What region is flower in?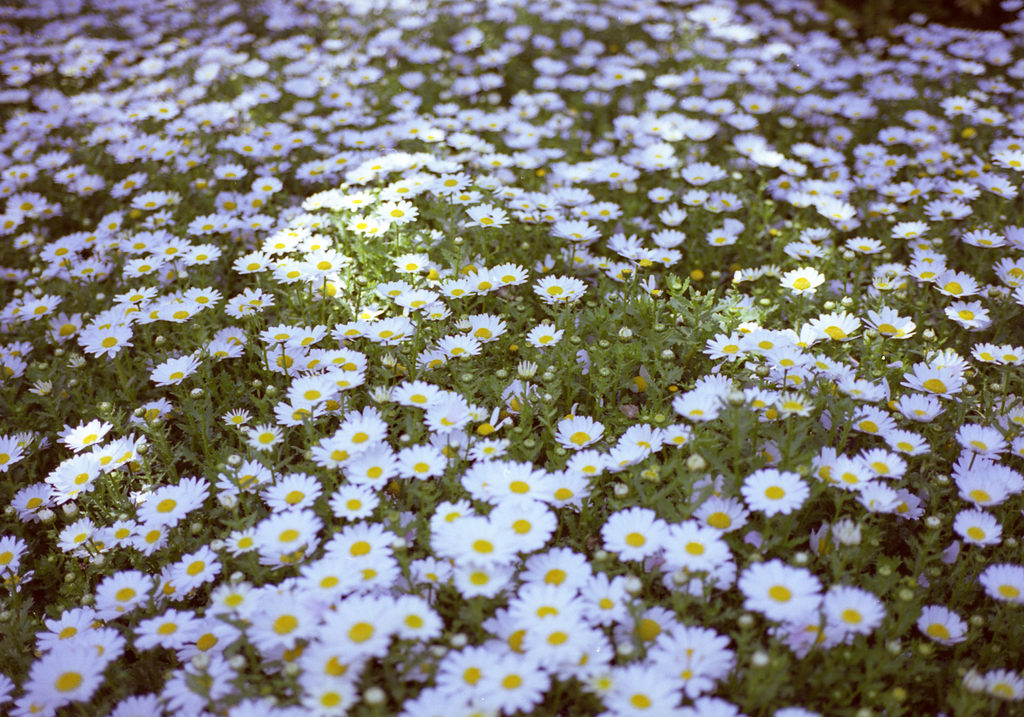
[x1=84, y1=429, x2=151, y2=469].
